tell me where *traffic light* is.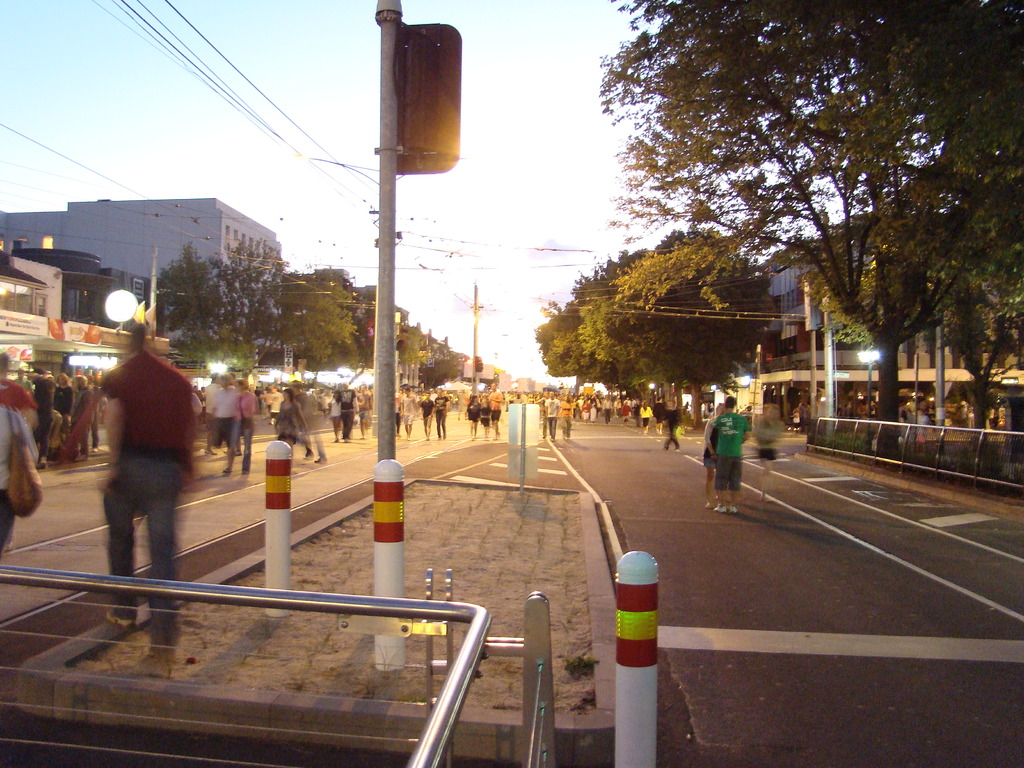
*traffic light* is at detection(392, 21, 461, 176).
